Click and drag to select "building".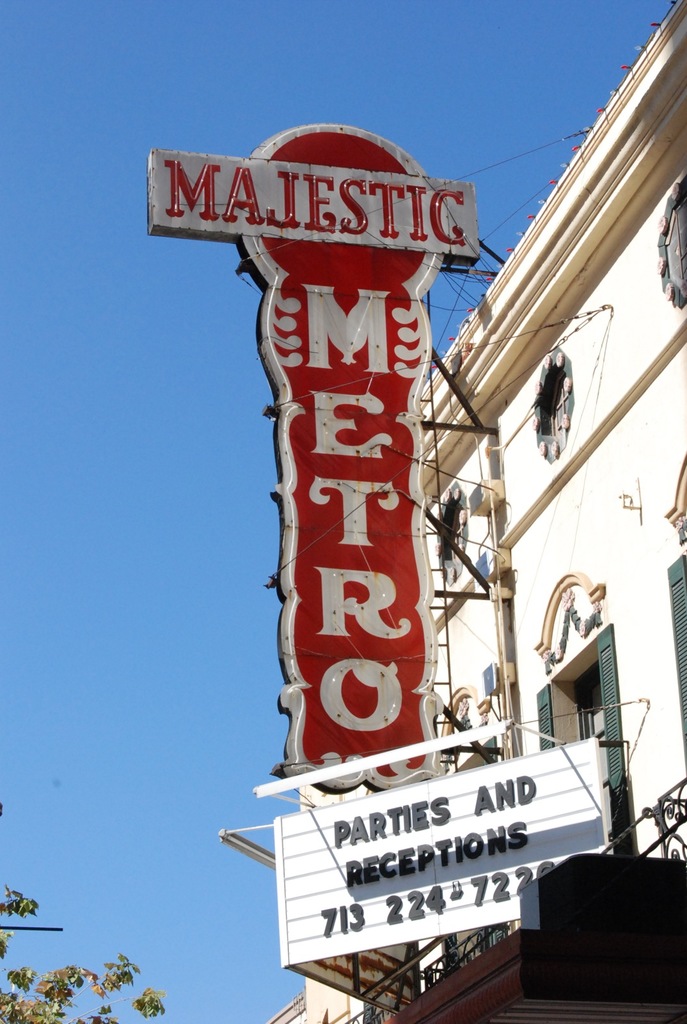
Selection: select_region(145, 0, 686, 1023).
